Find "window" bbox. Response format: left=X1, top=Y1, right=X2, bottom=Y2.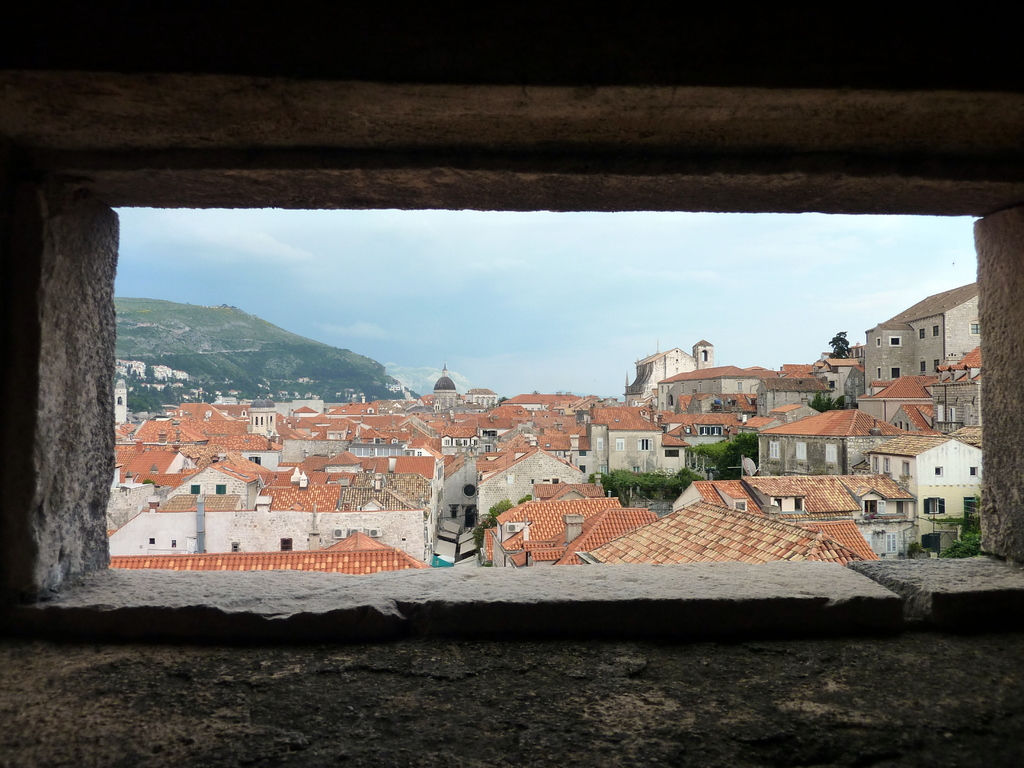
left=884, top=331, right=898, bottom=346.
